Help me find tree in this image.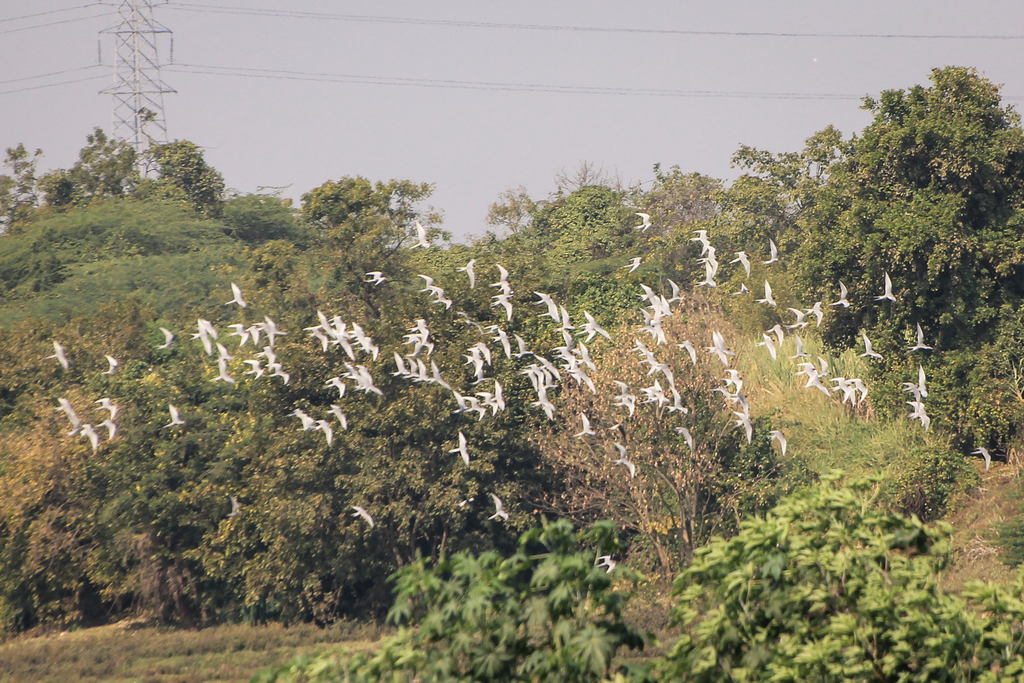
Found it: (250,465,1023,682).
